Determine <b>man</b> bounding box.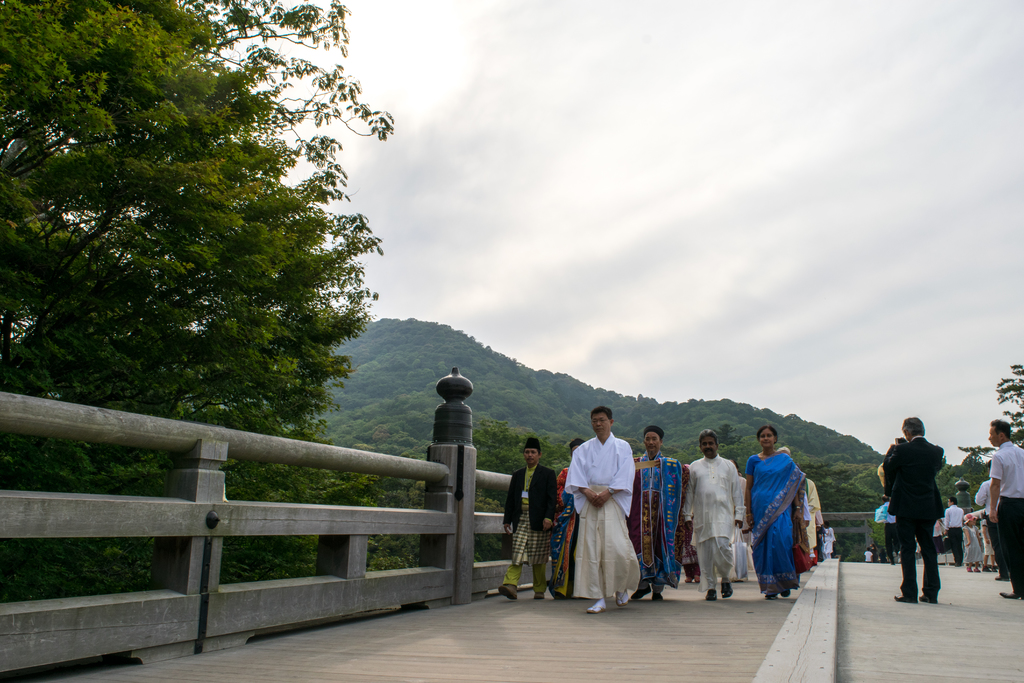
Determined: crop(563, 404, 645, 613).
